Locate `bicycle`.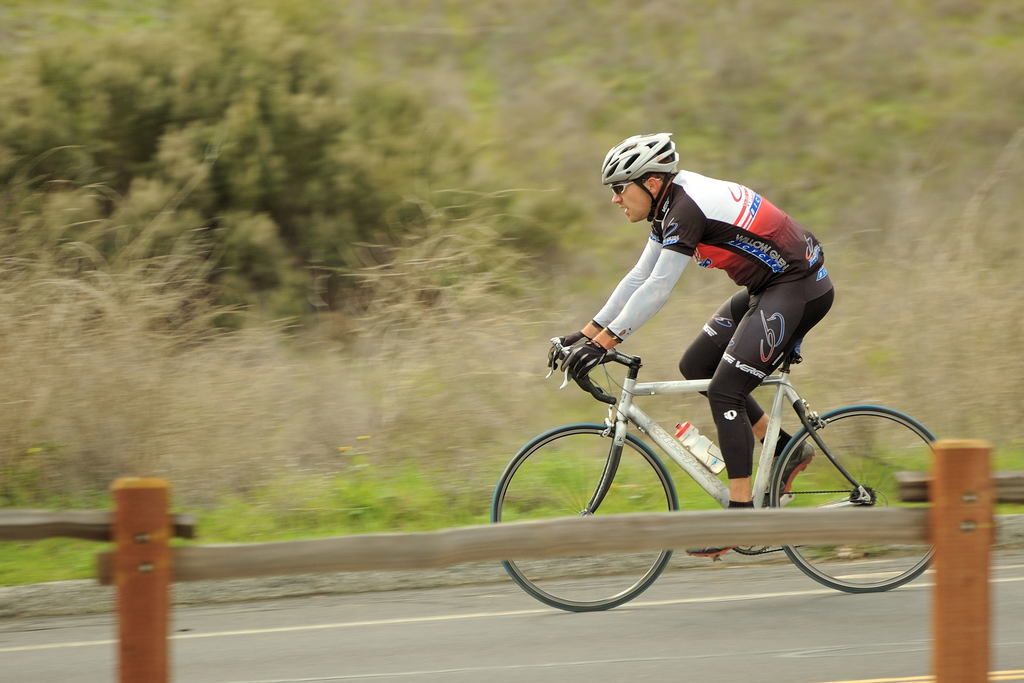
Bounding box: box=[502, 307, 940, 584].
